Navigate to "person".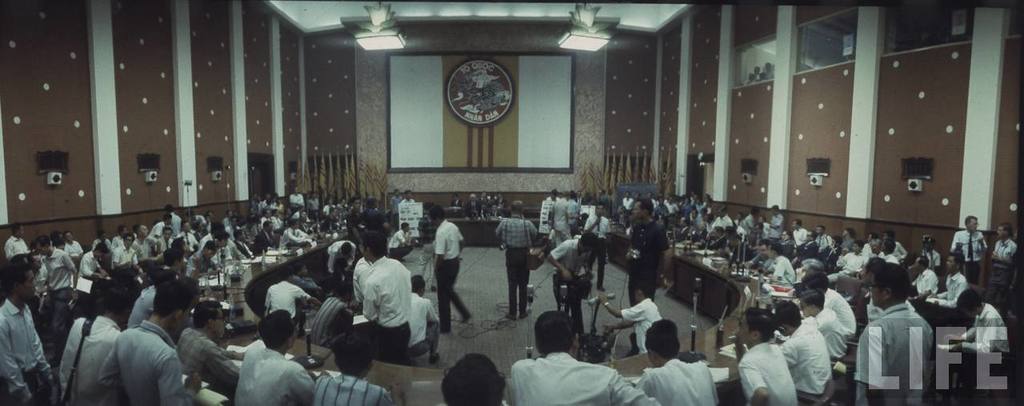
Navigation target: bbox=(494, 201, 546, 323).
